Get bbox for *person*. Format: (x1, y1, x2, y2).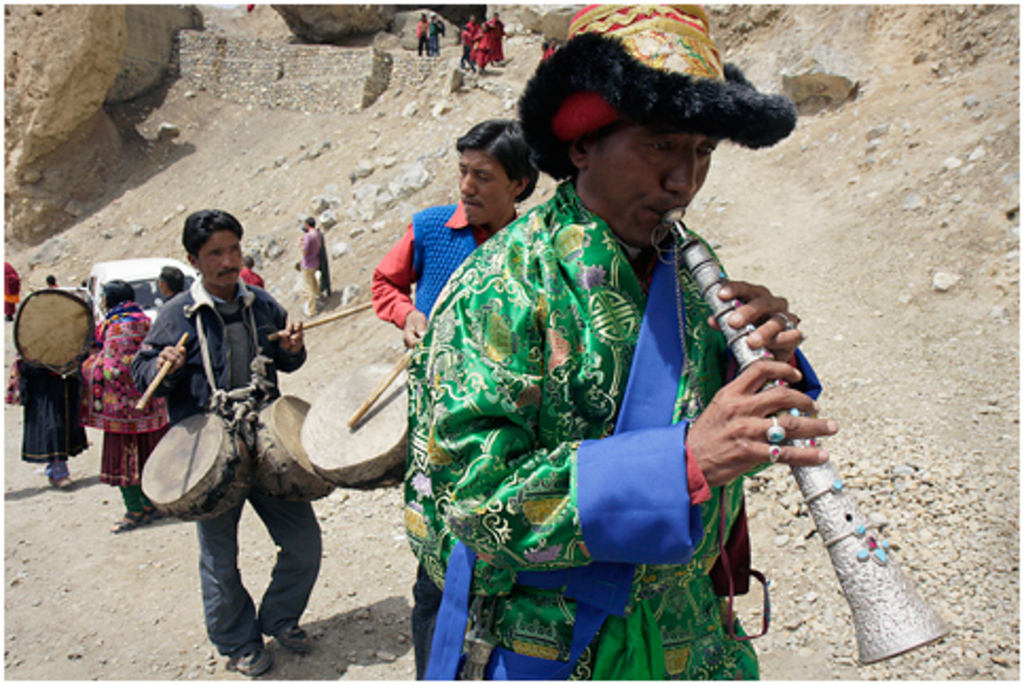
(417, 6, 423, 53).
